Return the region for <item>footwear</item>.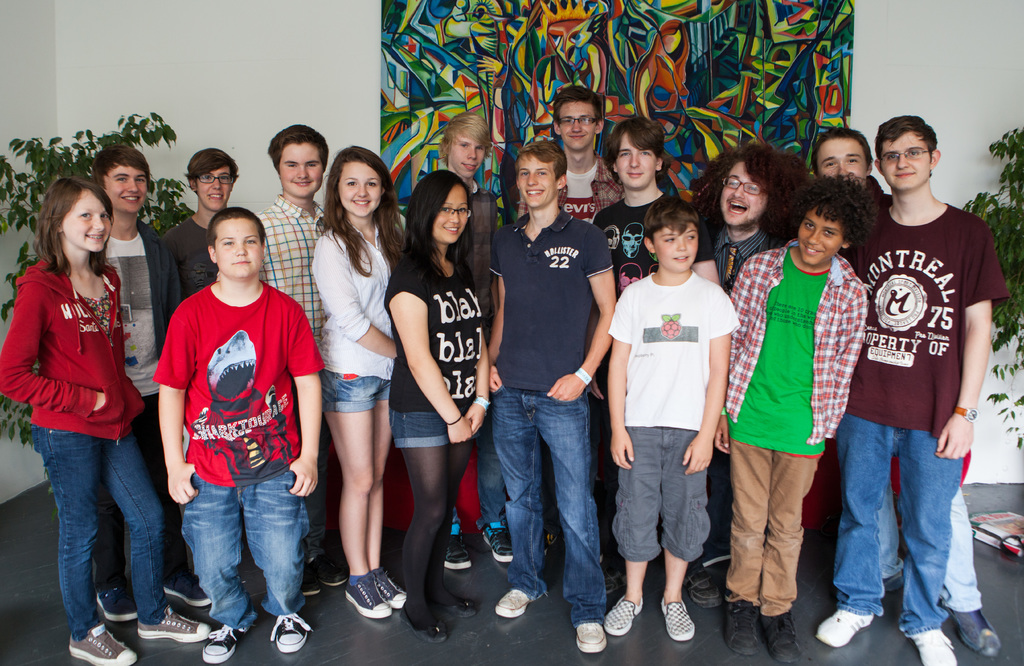
(370, 558, 404, 607).
